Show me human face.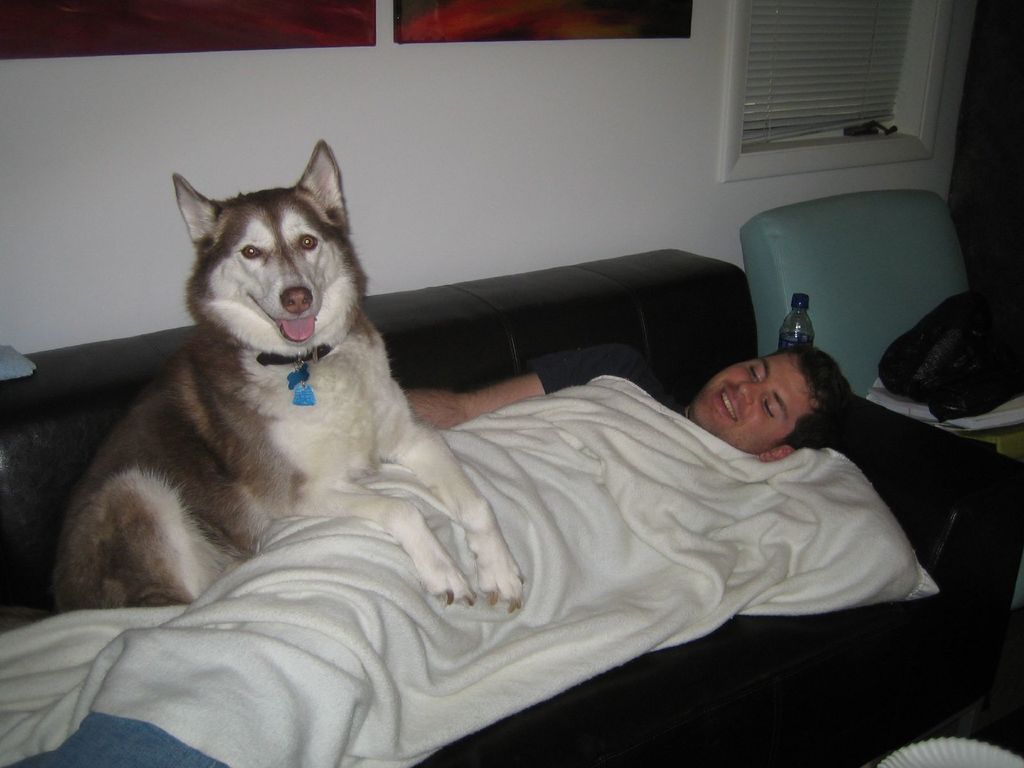
human face is here: box(689, 349, 817, 454).
